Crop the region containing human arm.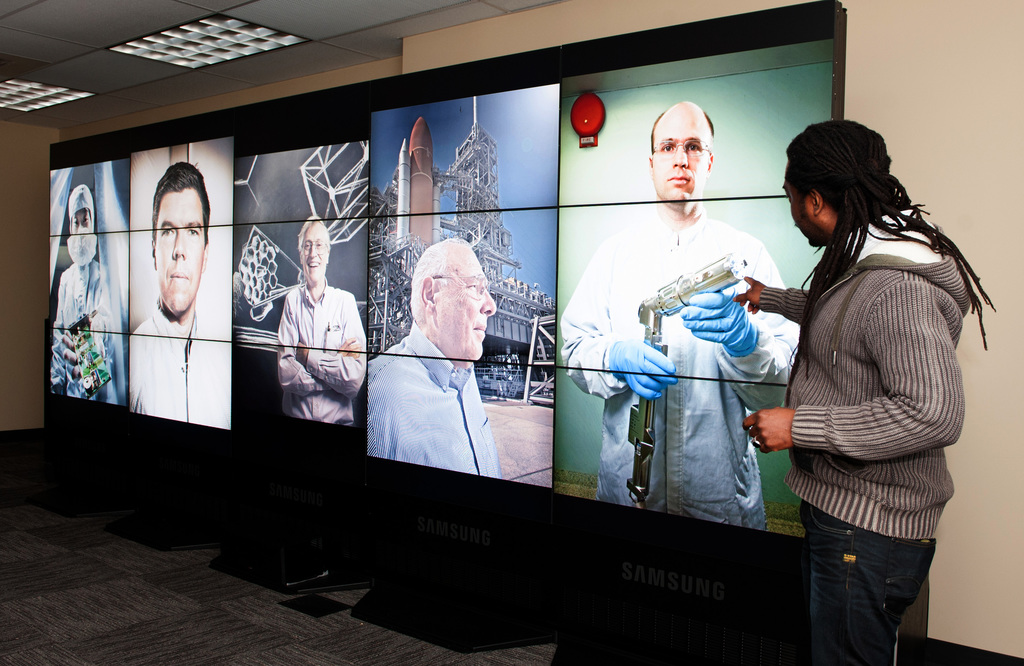
Crop region: x1=272, y1=291, x2=357, y2=403.
